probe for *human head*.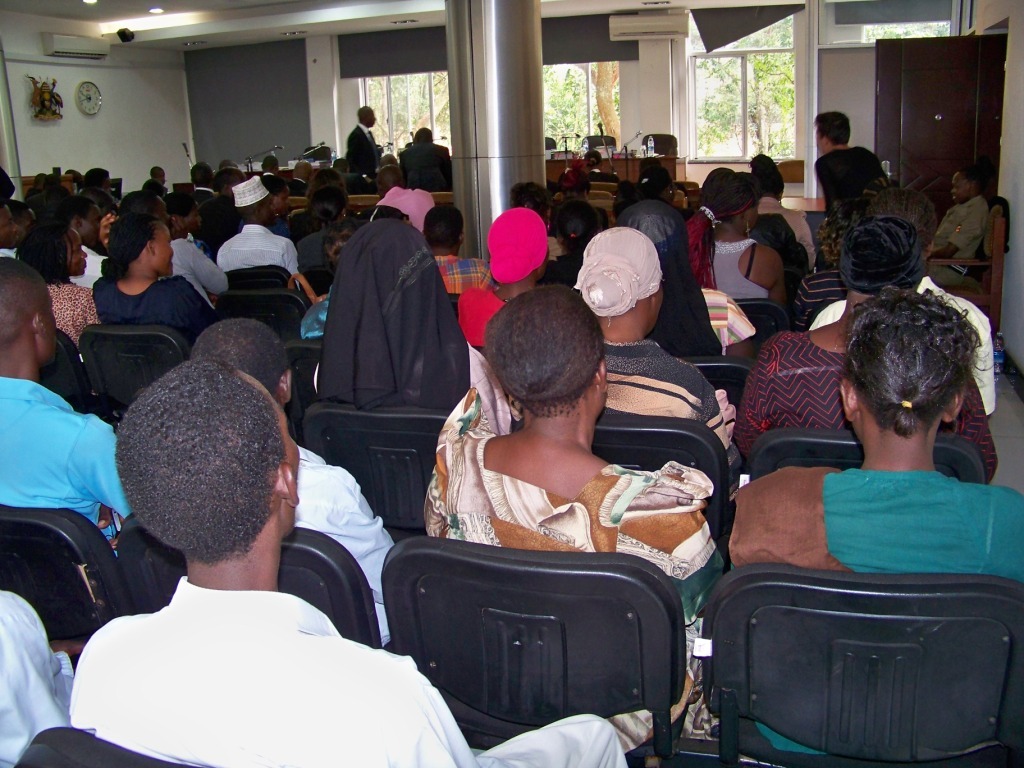
Probe result: pyautogui.locateOnScreen(169, 192, 205, 230).
